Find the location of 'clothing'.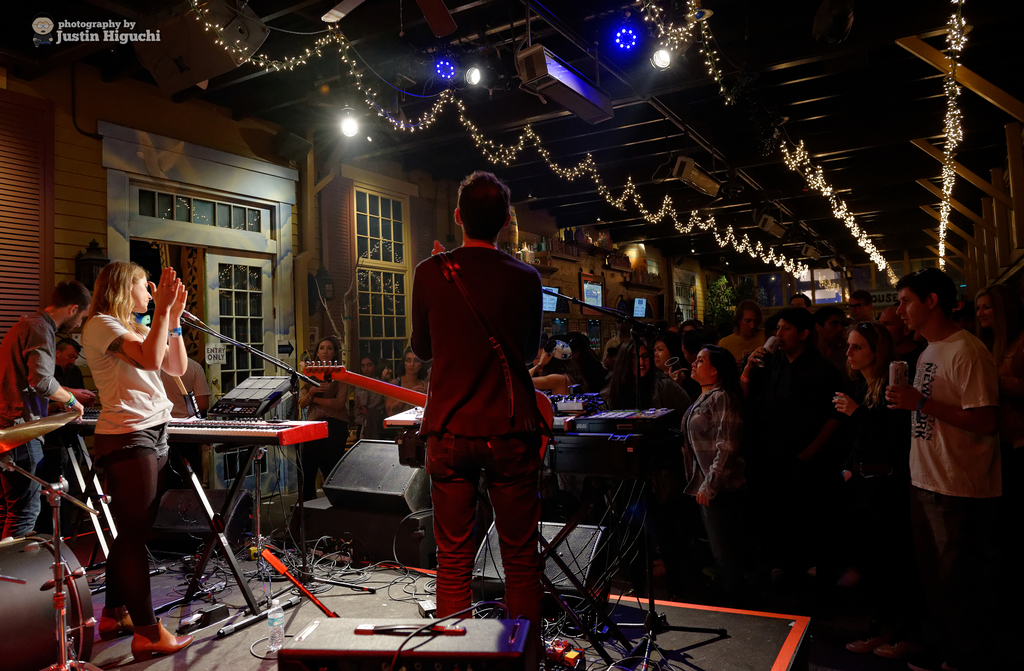
Location: <bbox>81, 311, 177, 638</bbox>.
